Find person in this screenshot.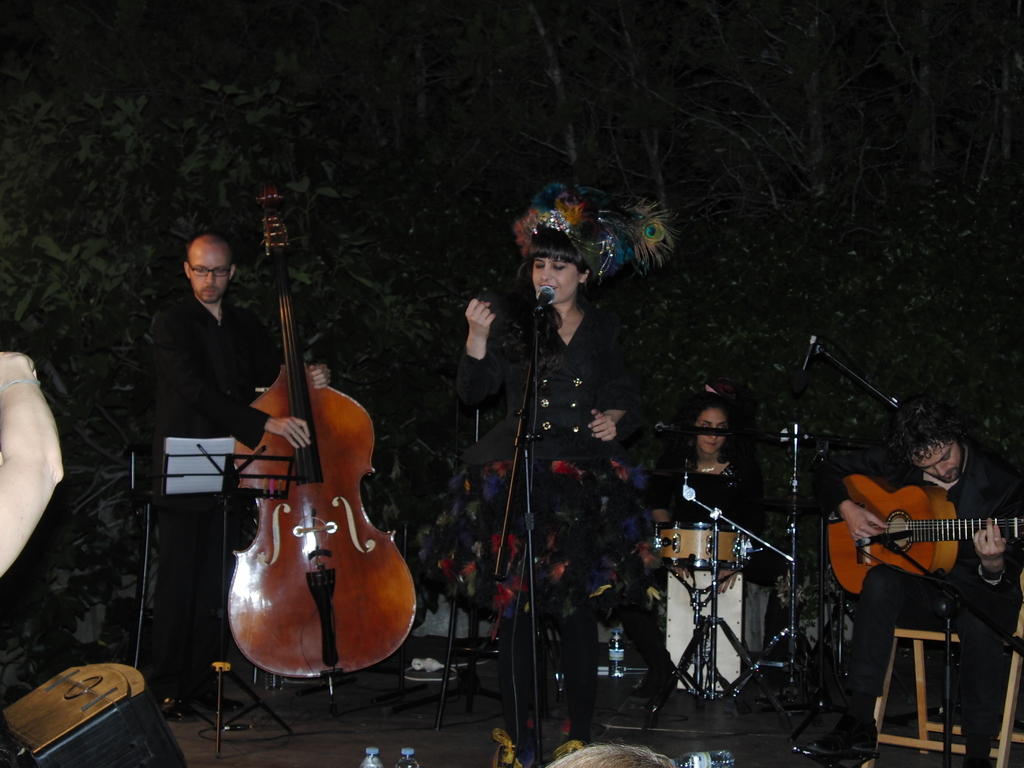
The bounding box for person is 543/739/678/767.
